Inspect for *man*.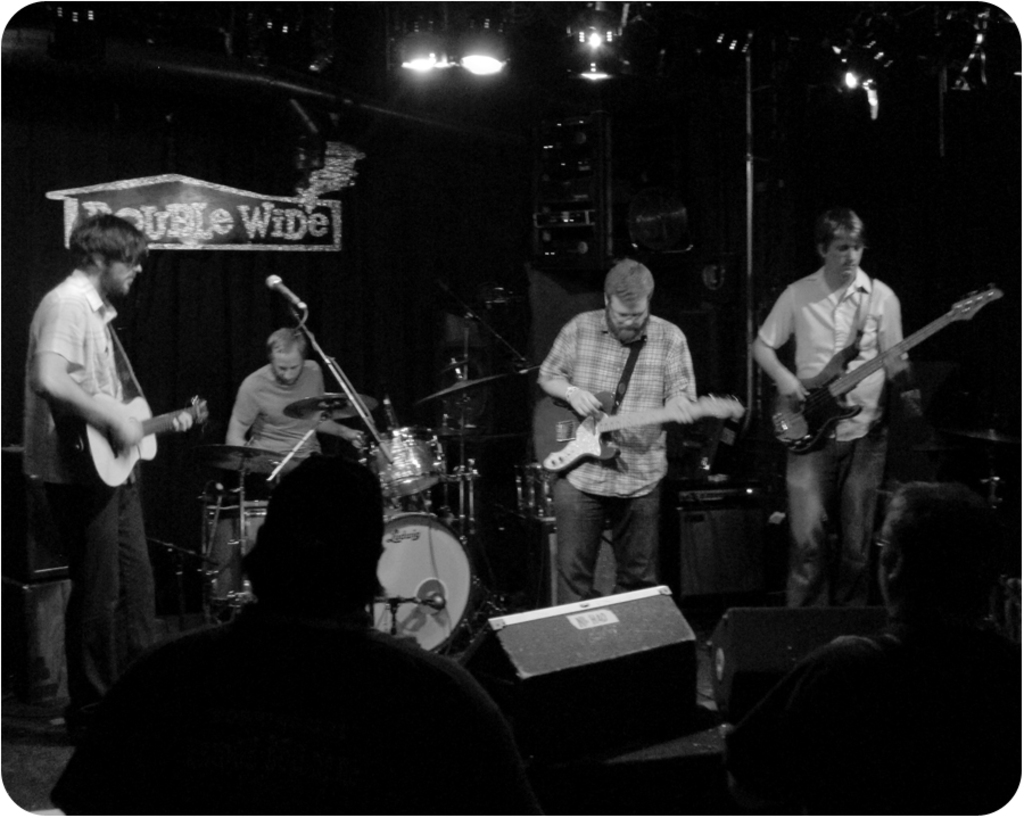
Inspection: x1=749, y1=205, x2=926, y2=609.
